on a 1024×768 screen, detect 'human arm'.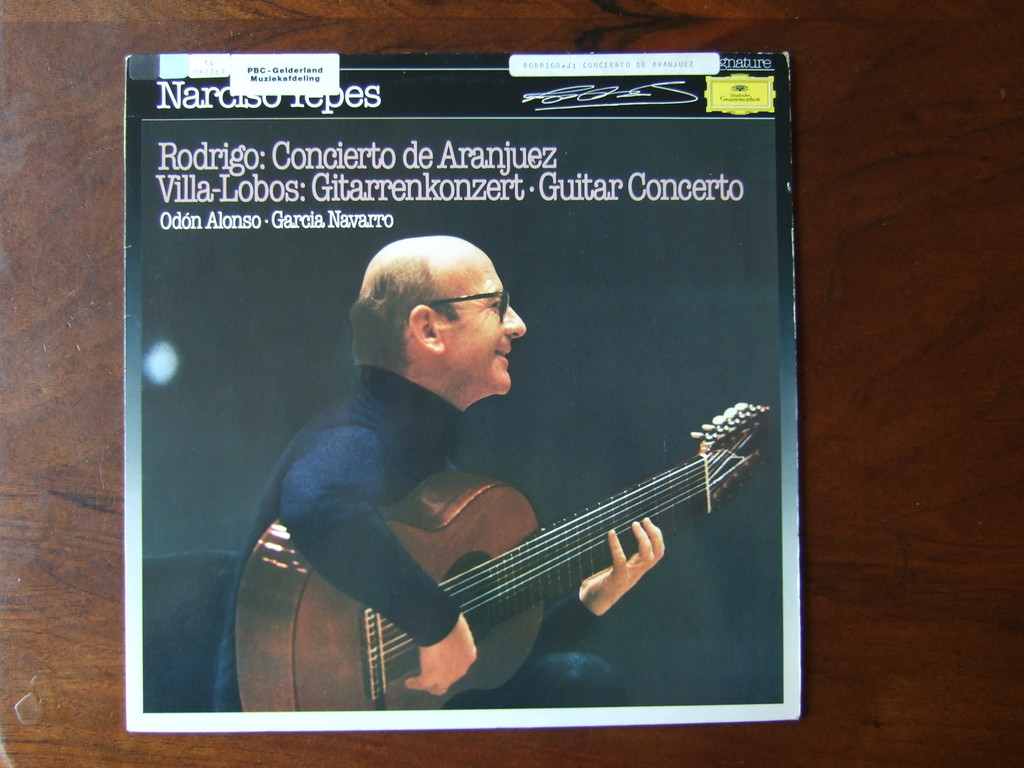
locate(534, 511, 668, 653).
